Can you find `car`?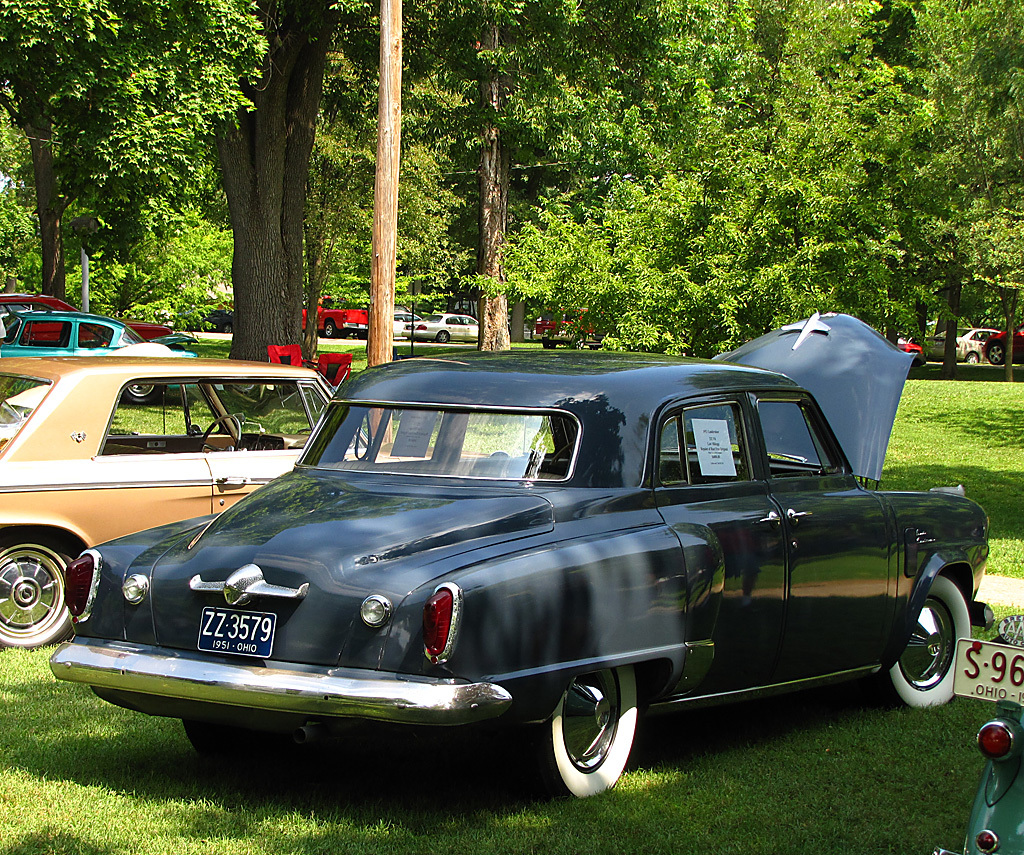
Yes, bounding box: box(526, 304, 599, 350).
